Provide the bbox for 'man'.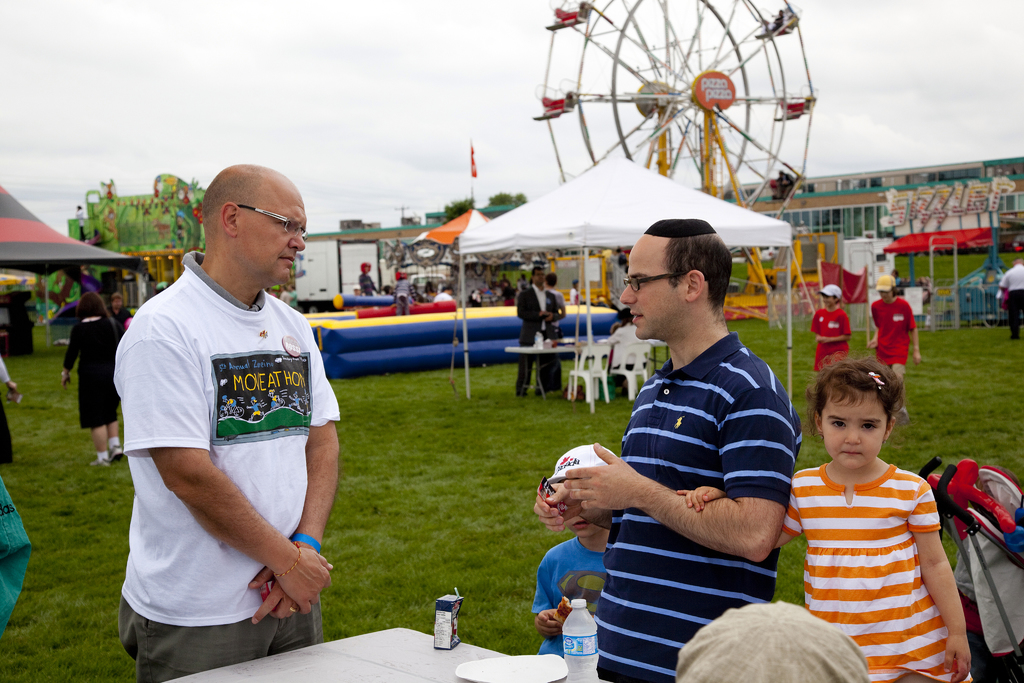
111:287:131:331.
